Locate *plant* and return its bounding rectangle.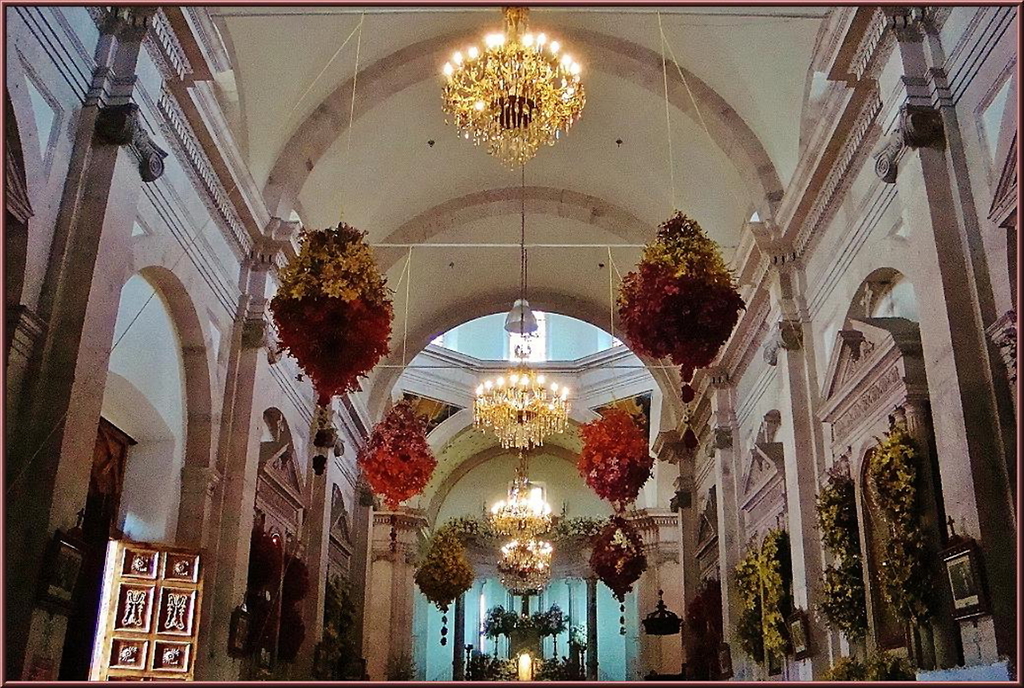
(819,464,872,646).
